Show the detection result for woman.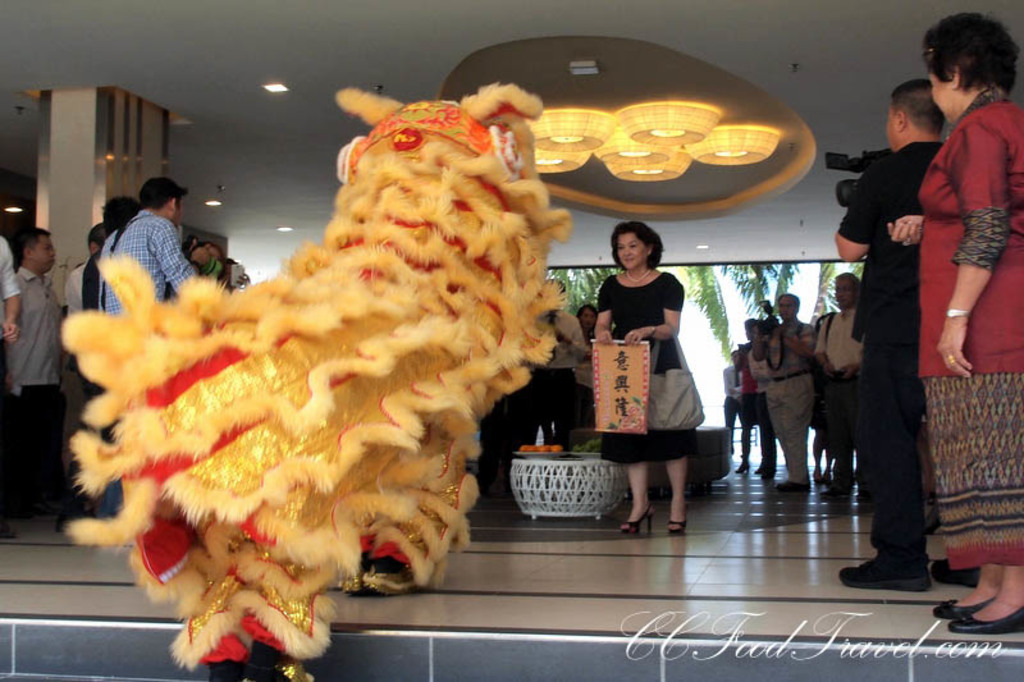
[left=586, top=223, right=717, bottom=522].
